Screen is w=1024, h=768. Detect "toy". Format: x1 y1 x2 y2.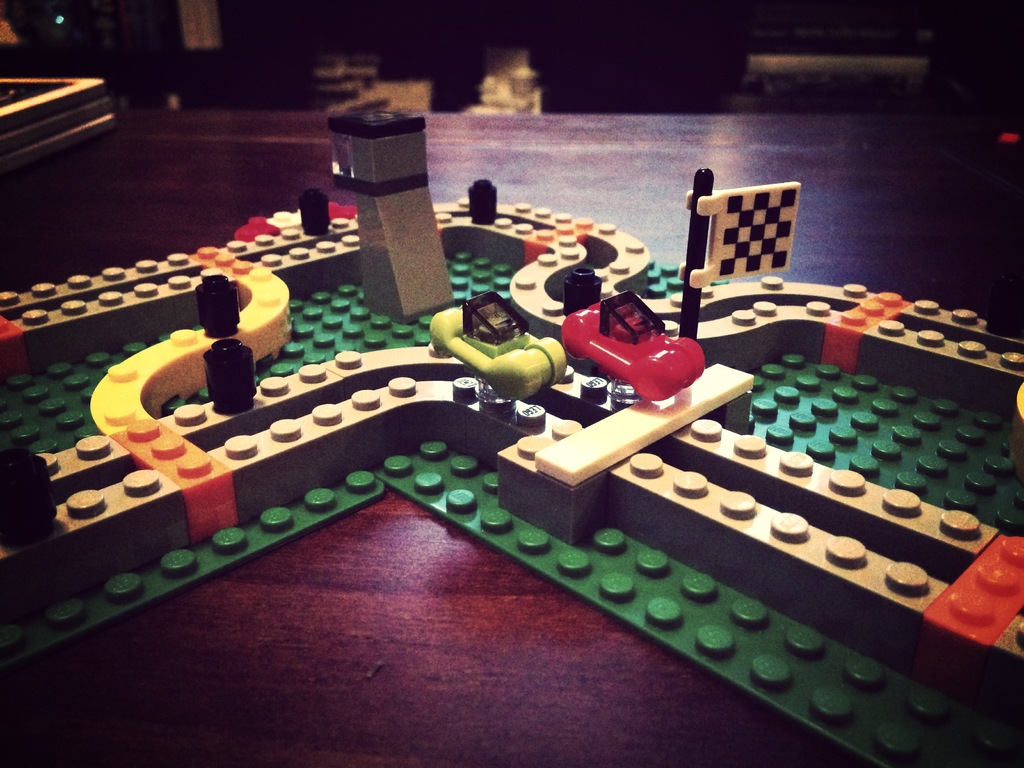
0 106 1023 669.
